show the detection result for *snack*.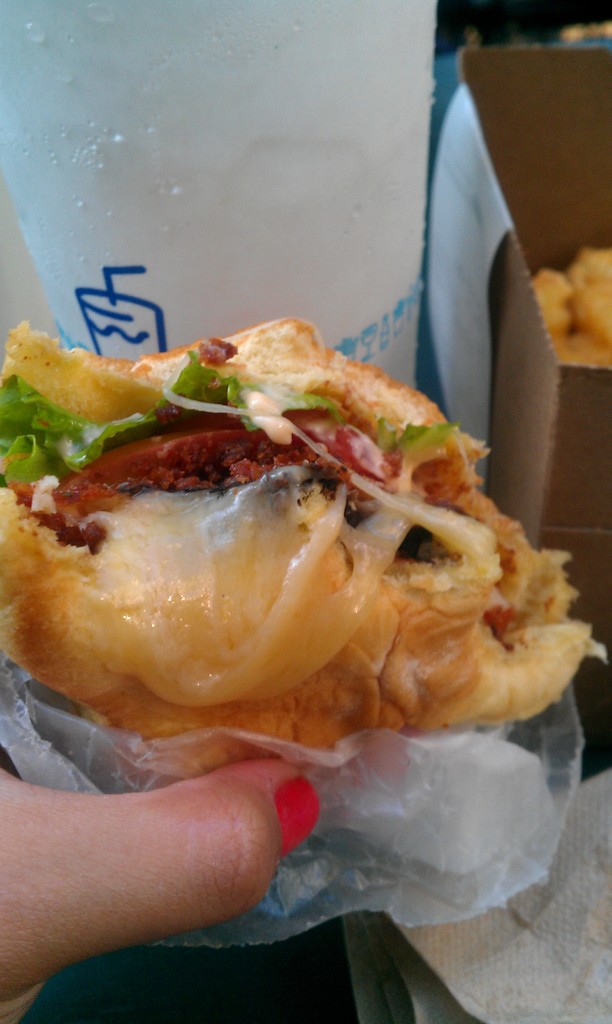
526, 247, 611, 371.
